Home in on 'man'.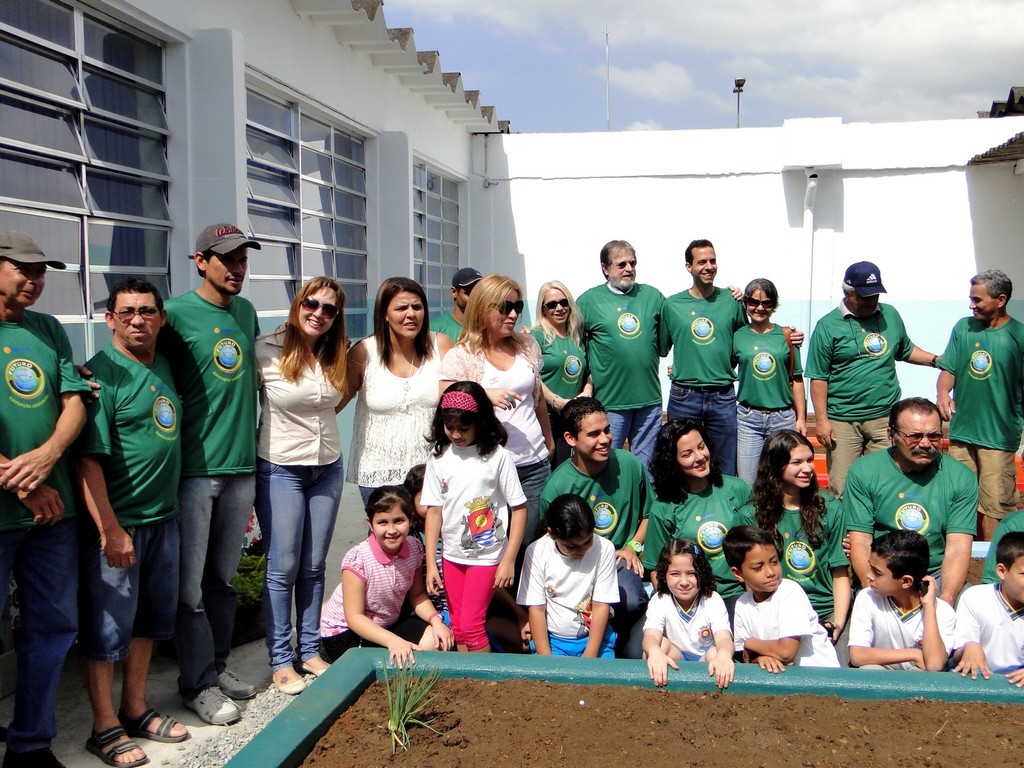
Homed in at detection(0, 225, 96, 767).
